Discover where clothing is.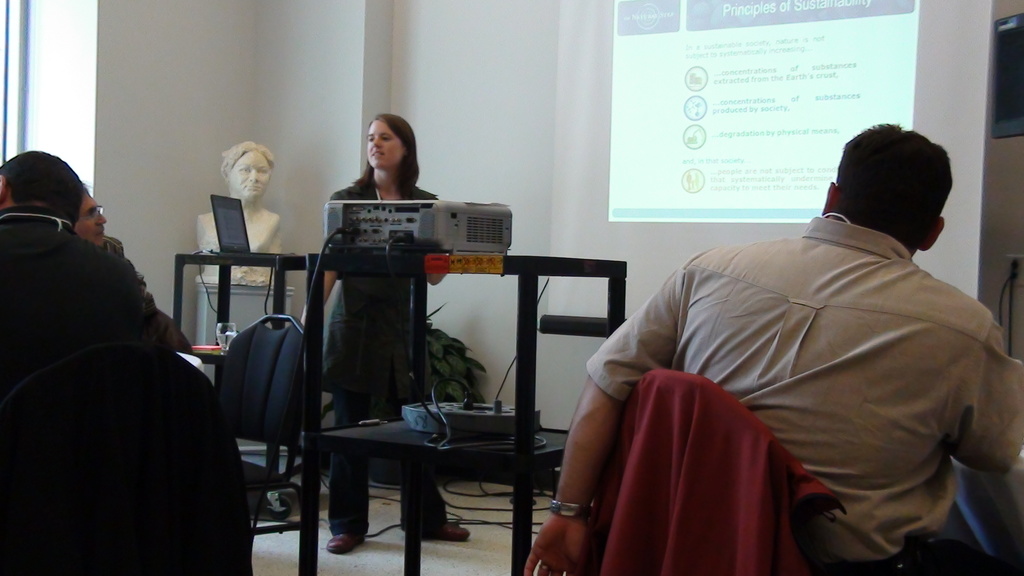
Discovered at l=320, t=173, r=451, b=540.
